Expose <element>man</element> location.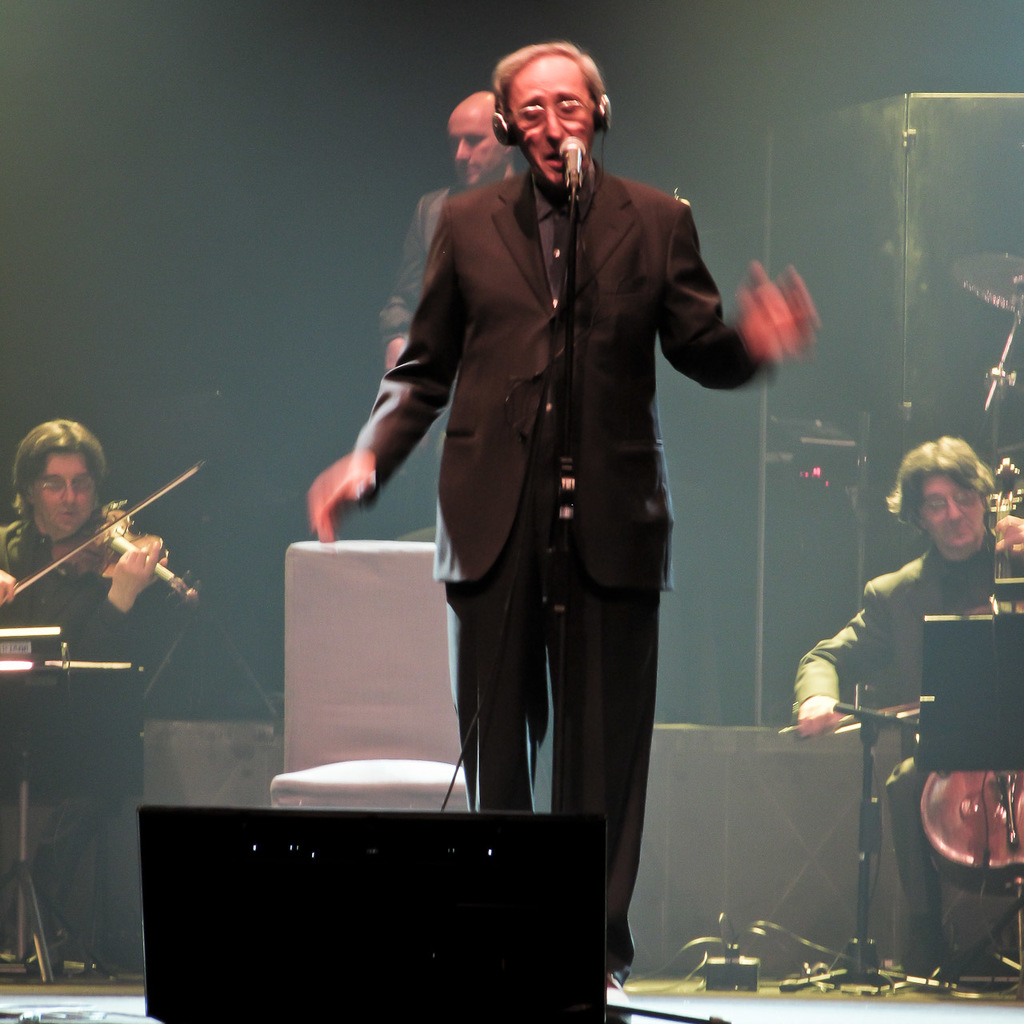
Exposed at region(794, 436, 1023, 973).
